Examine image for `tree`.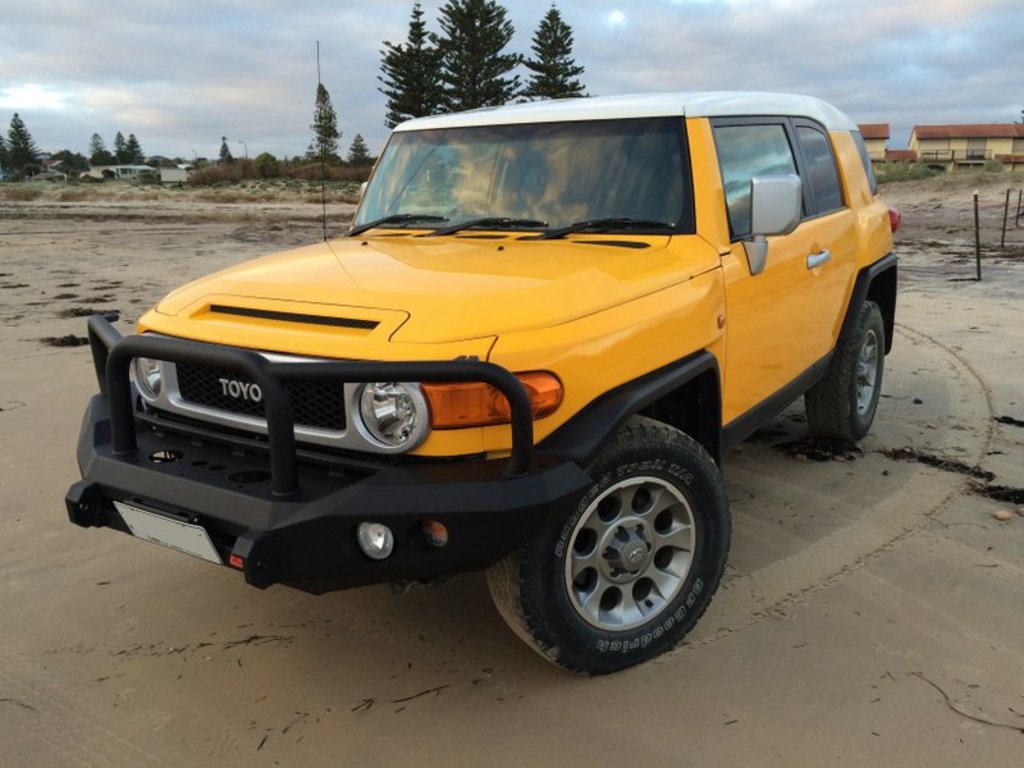
Examination result: left=520, top=0, right=589, bottom=106.
